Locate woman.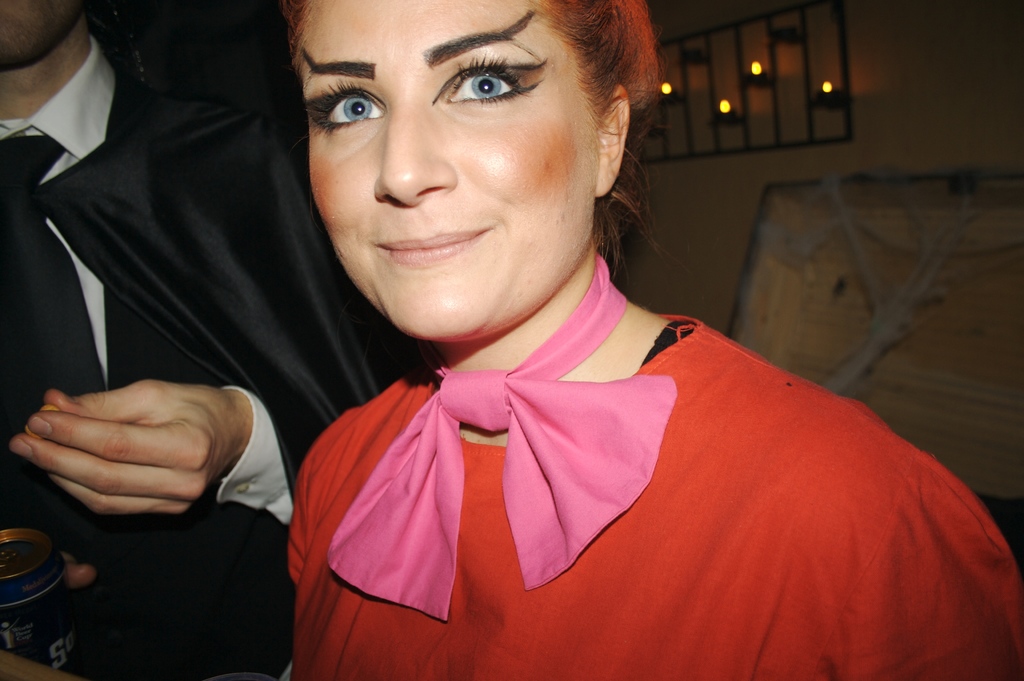
Bounding box: 285/0/1023/680.
